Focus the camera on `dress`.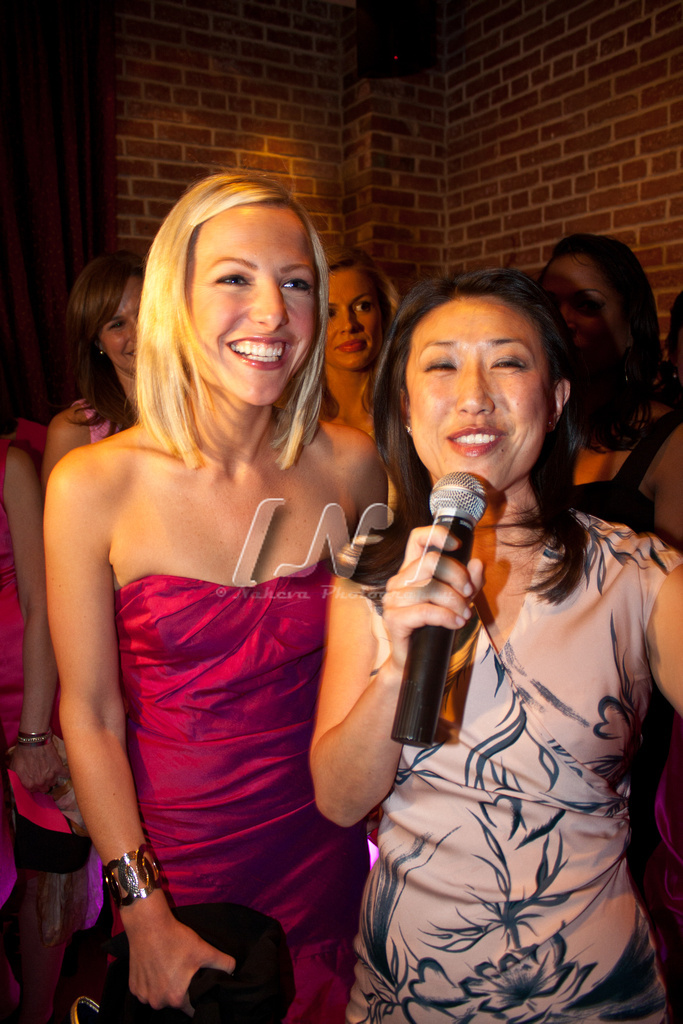
Focus region: detection(117, 574, 375, 1023).
